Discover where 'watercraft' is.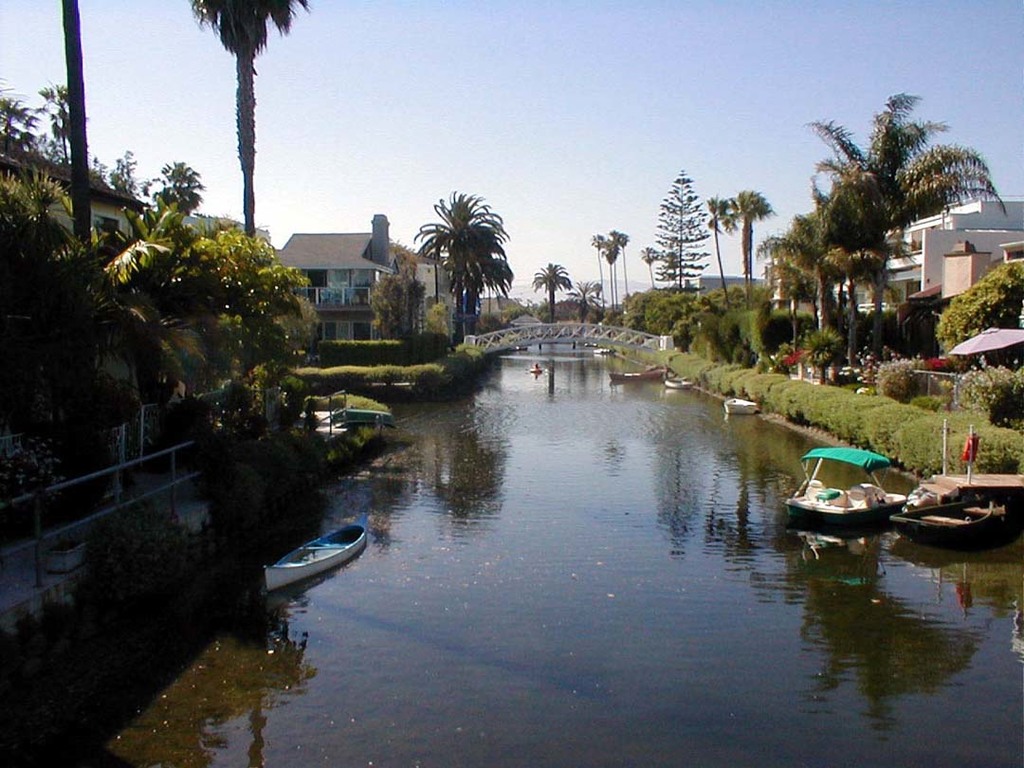
Discovered at box=[525, 361, 540, 375].
